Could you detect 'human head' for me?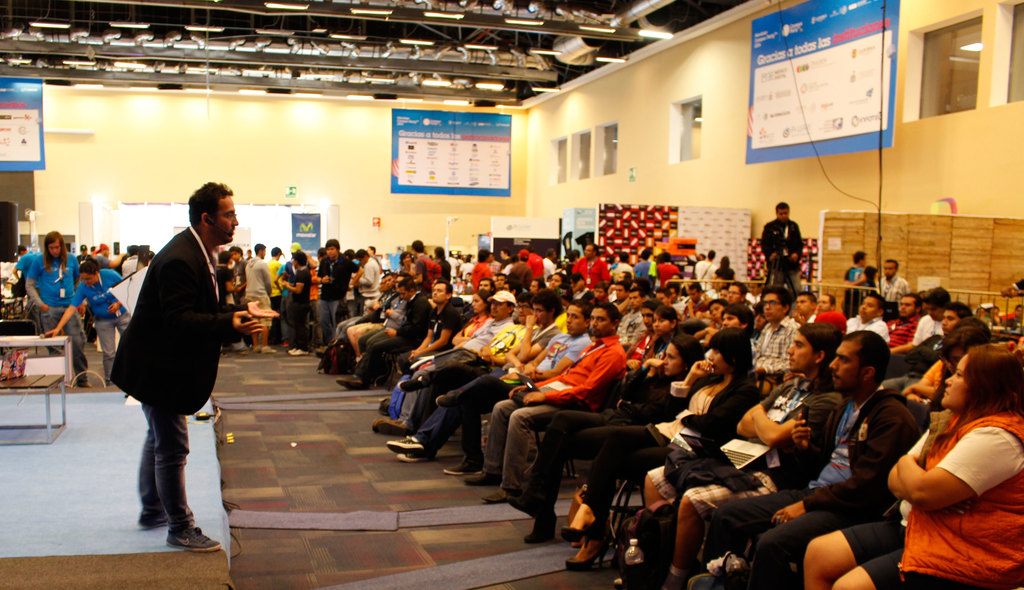
Detection result: 625,287,646,310.
